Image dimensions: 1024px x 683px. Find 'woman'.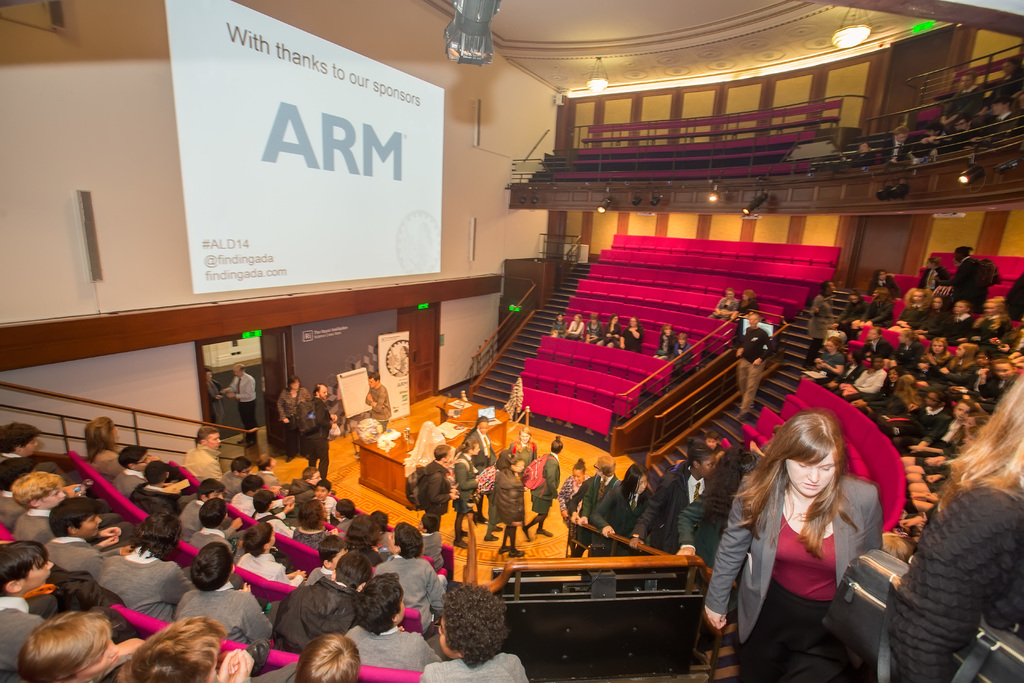
BBox(276, 375, 311, 465).
